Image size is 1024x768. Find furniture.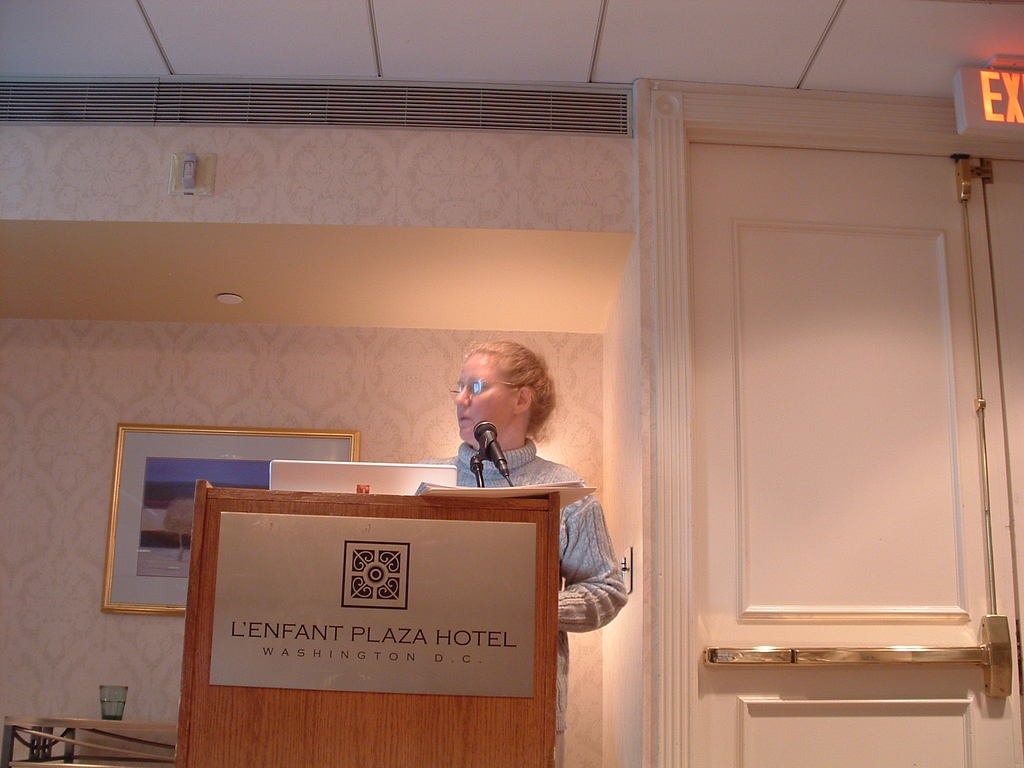
<region>177, 479, 560, 767</region>.
